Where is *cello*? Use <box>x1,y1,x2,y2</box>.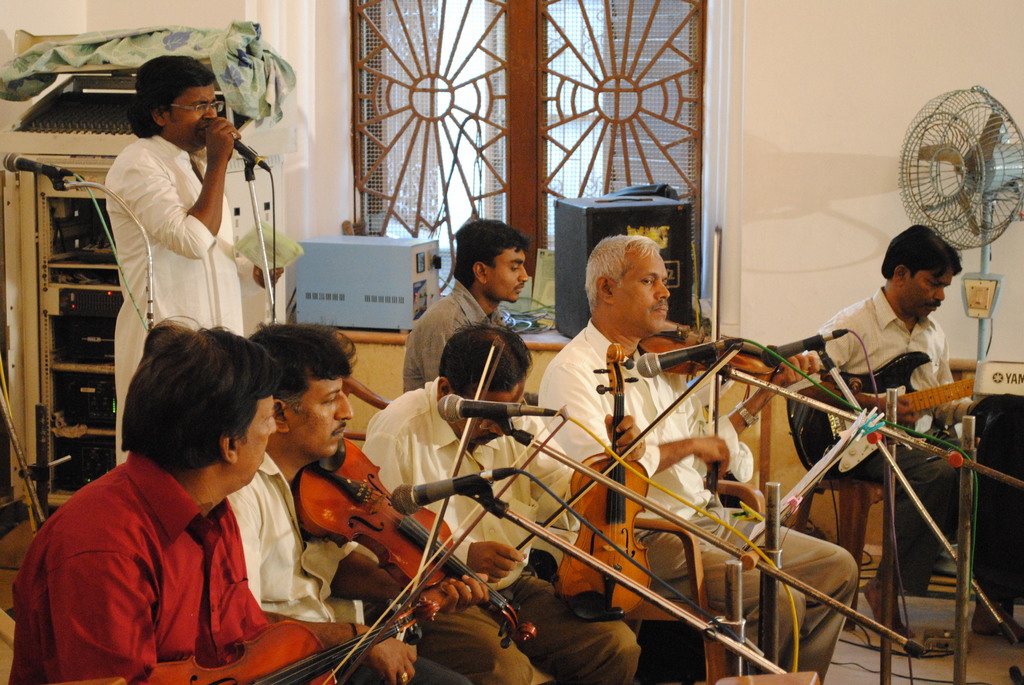
<box>136,578,496,684</box>.
